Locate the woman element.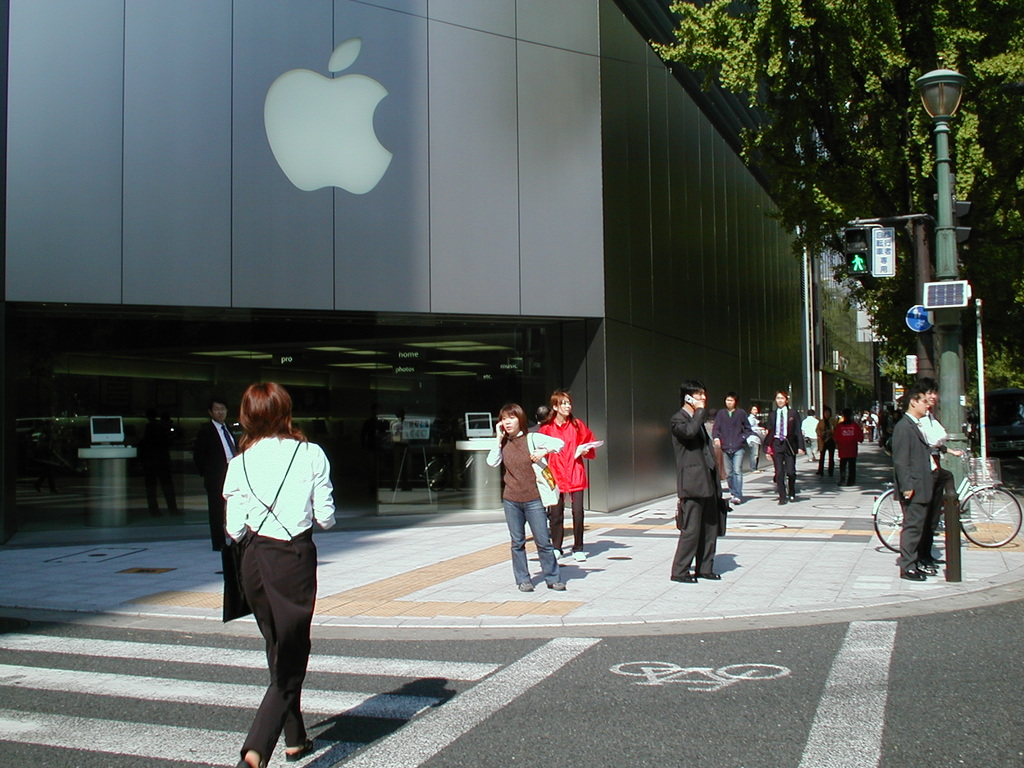
Element bbox: x1=486 y1=401 x2=565 y2=592.
